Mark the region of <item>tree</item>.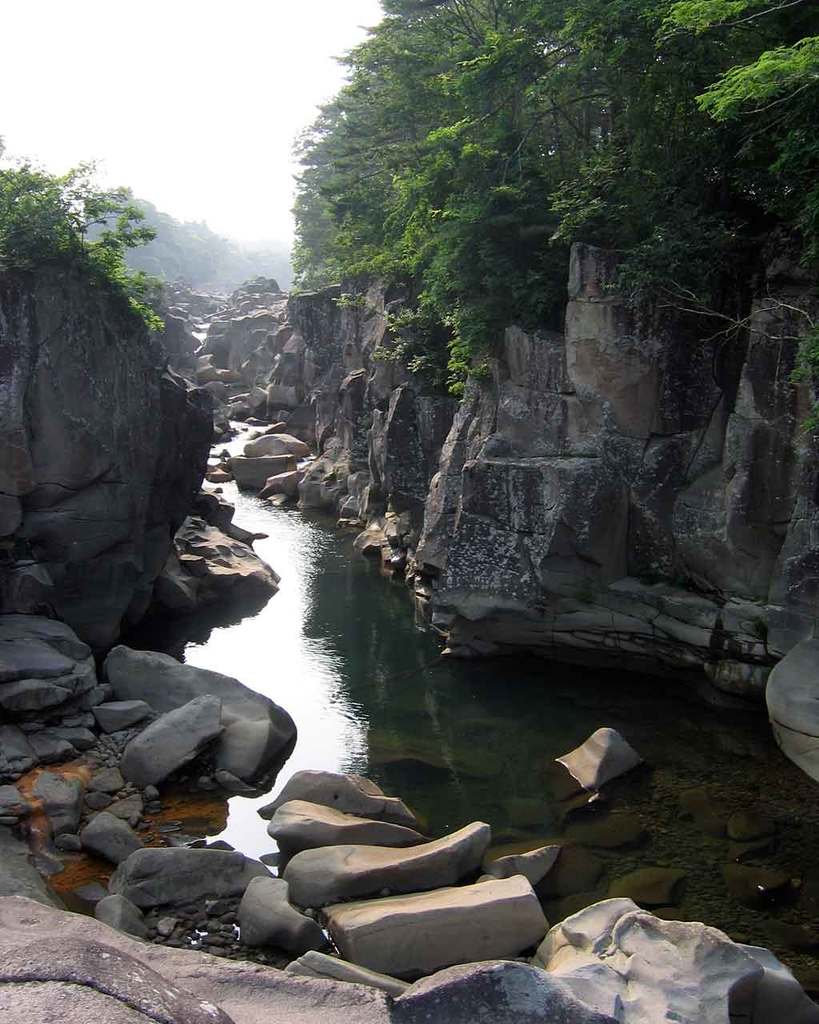
Region: 0:156:170:341.
